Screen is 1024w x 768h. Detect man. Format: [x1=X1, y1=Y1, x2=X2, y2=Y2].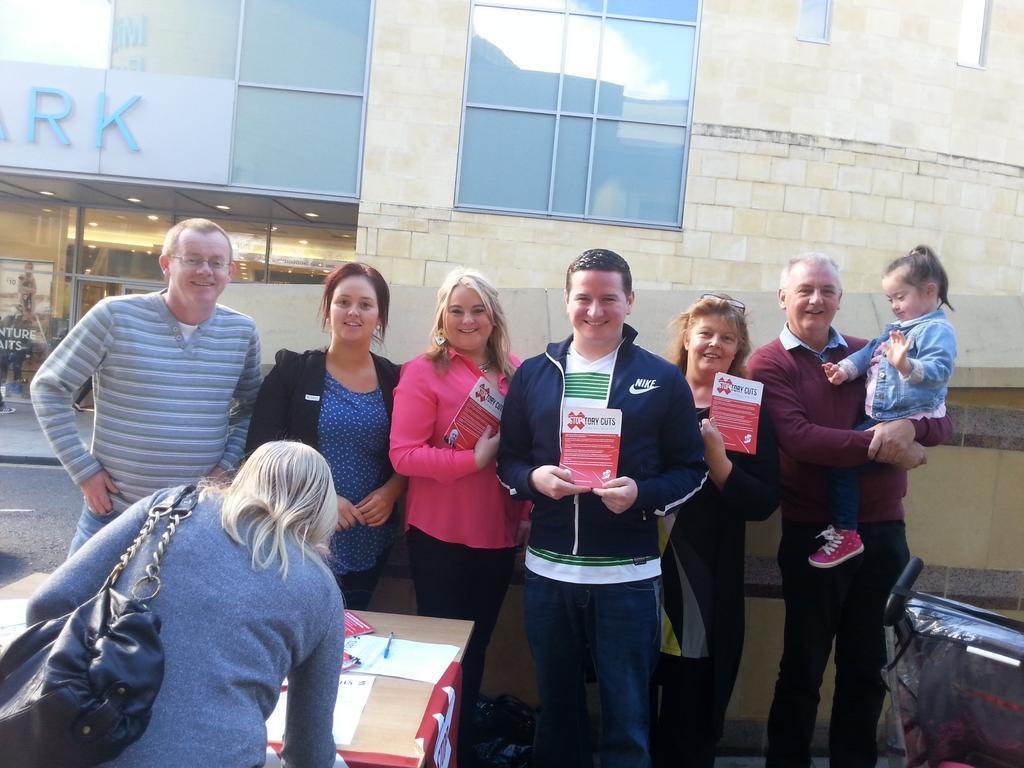
[x1=25, y1=208, x2=272, y2=556].
